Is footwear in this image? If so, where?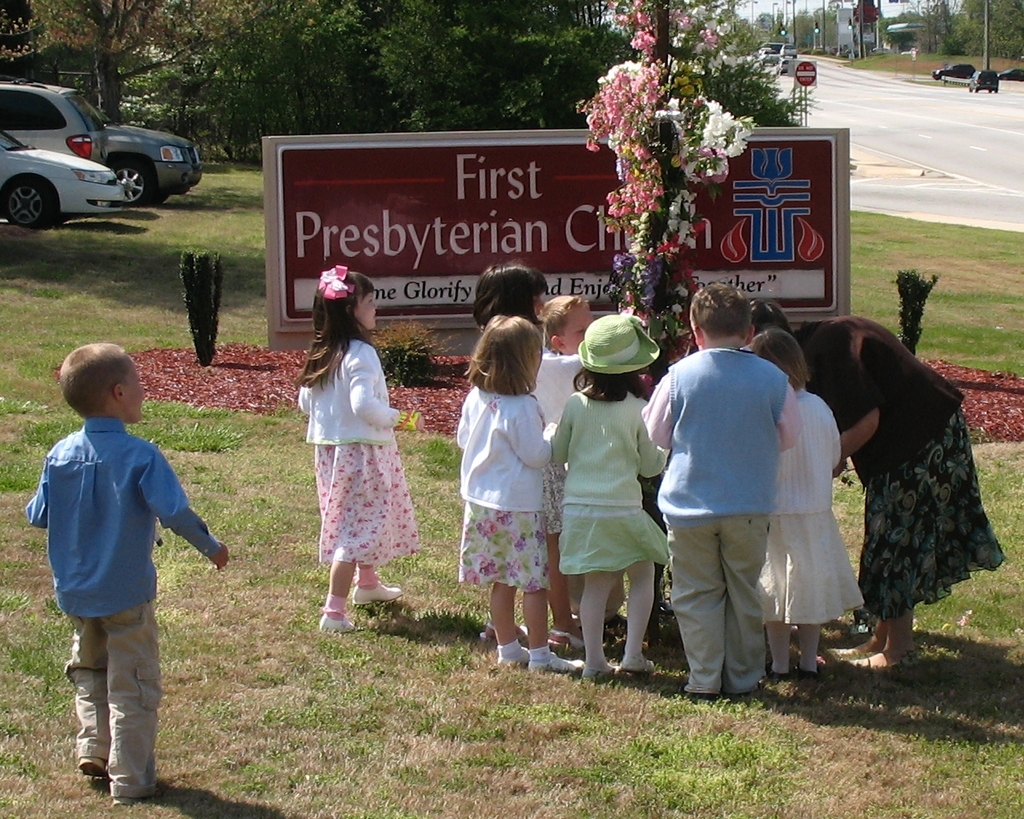
Yes, at box(109, 795, 146, 806).
